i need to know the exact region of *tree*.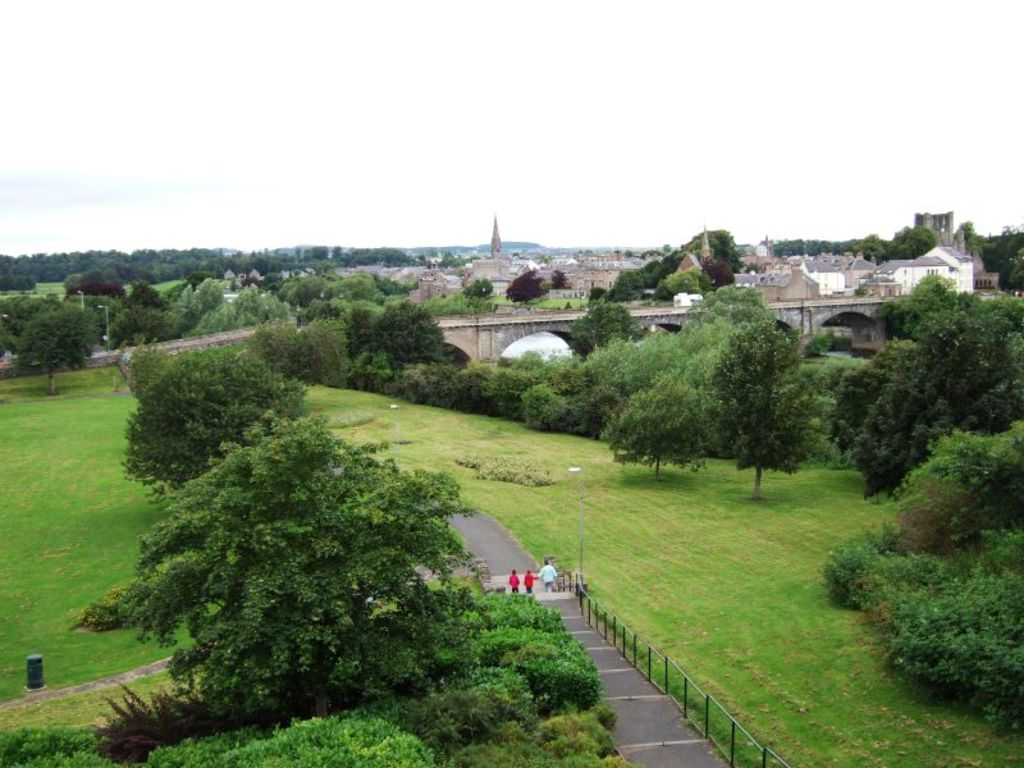
Region: box=[708, 220, 740, 261].
